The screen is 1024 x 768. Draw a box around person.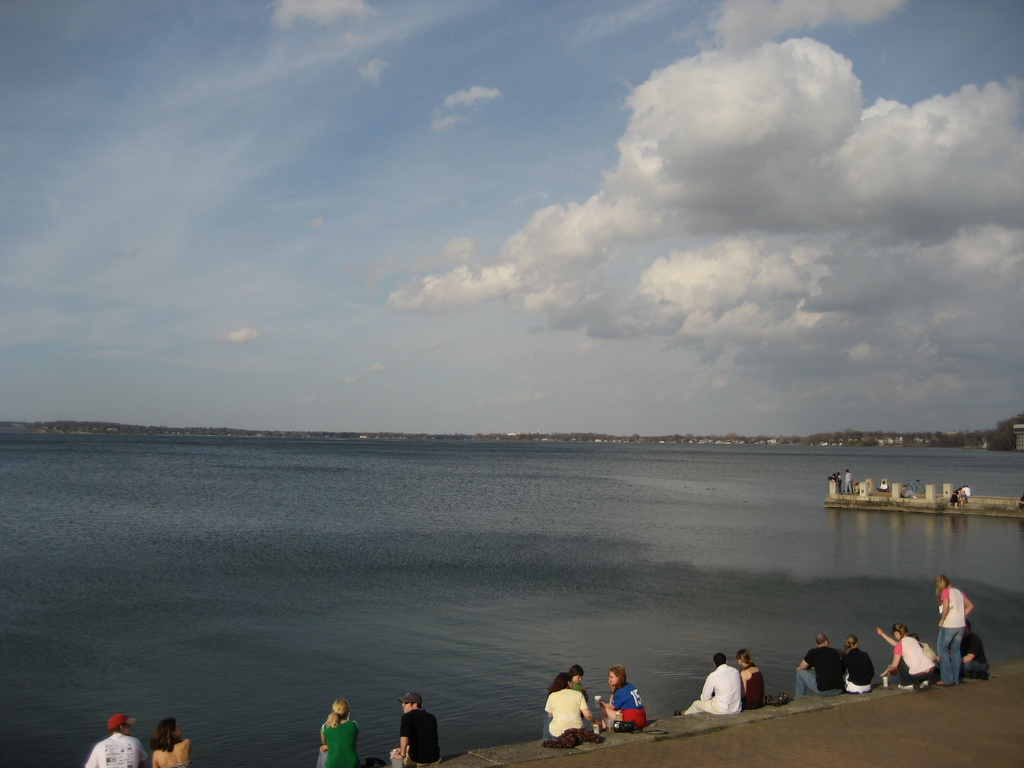
locate(963, 479, 971, 502).
